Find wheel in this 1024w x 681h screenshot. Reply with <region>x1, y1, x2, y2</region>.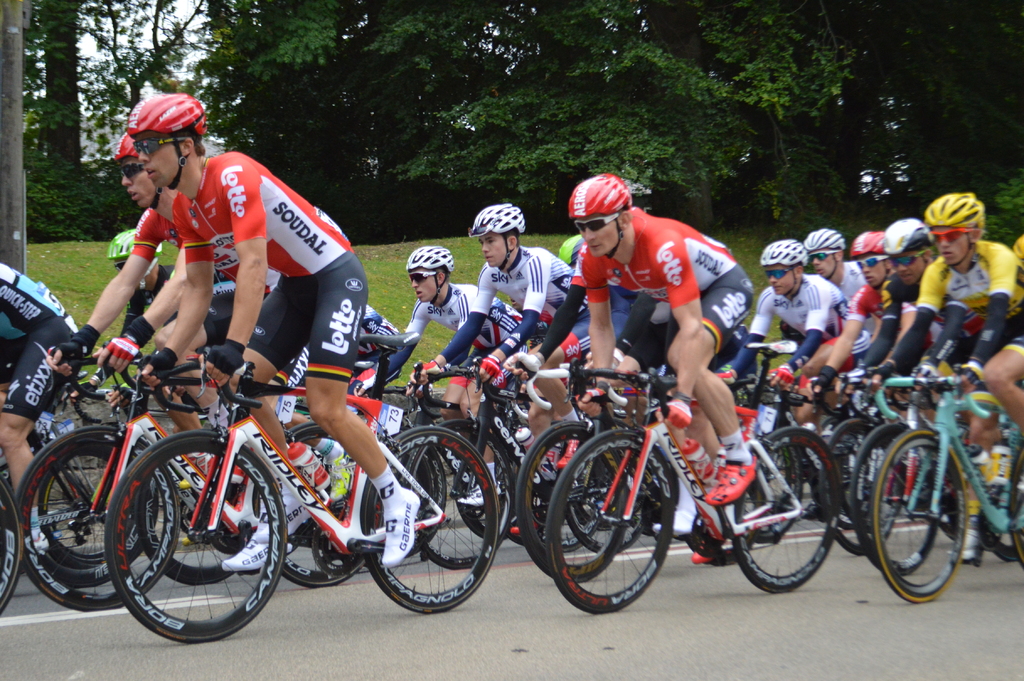
<region>0, 474, 24, 619</region>.
